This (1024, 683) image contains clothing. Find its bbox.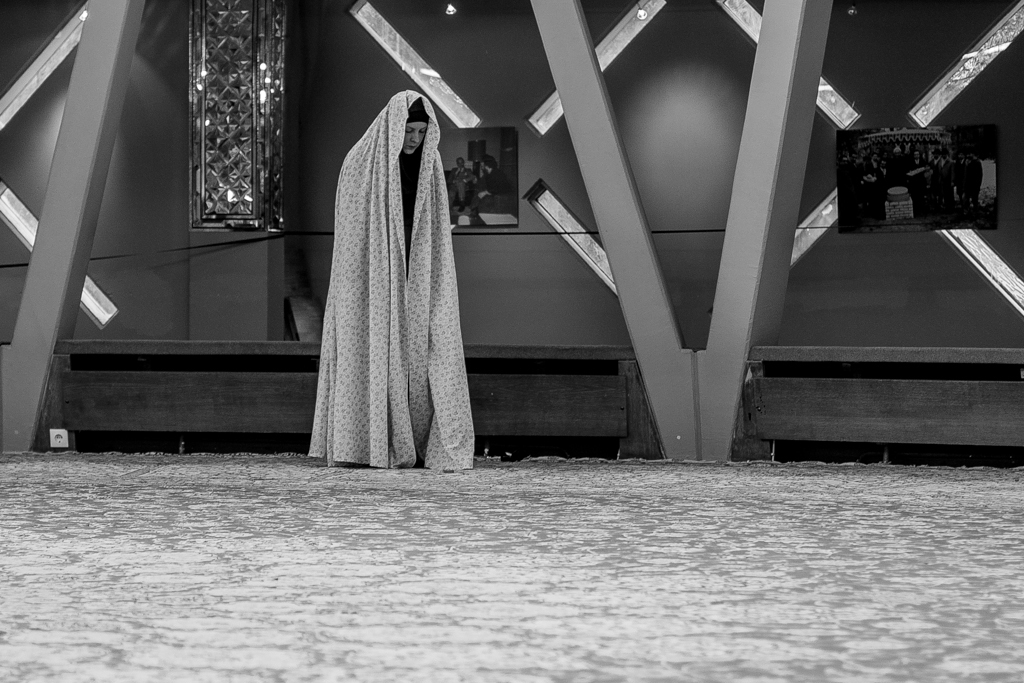
(left=477, top=165, right=507, bottom=197).
